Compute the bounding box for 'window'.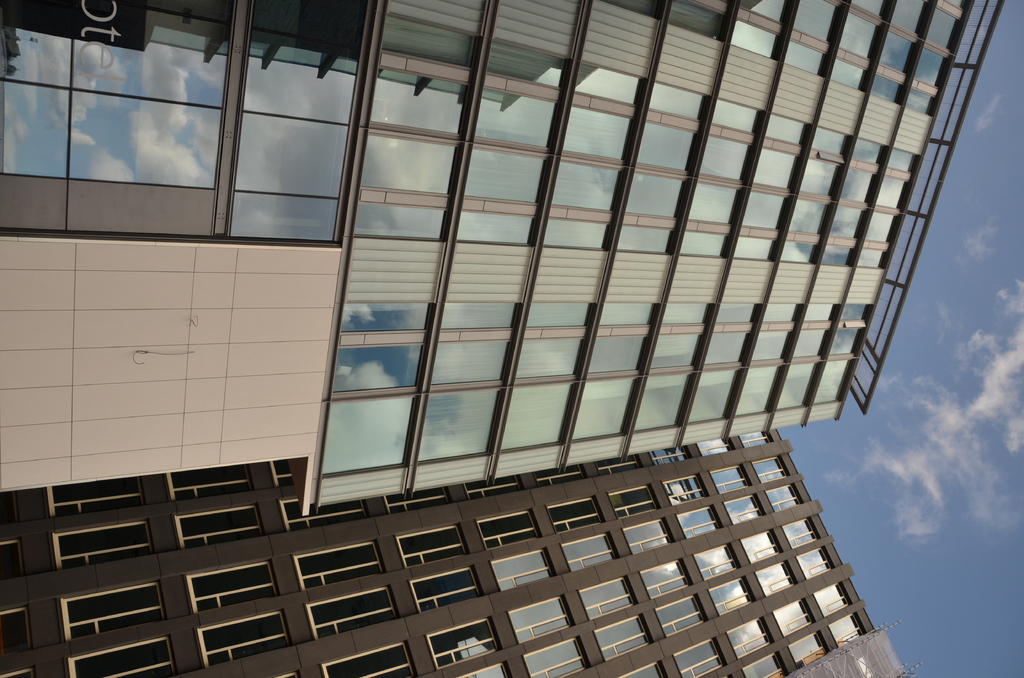
[x1=493, y1=546, x2=559, y2=582].
